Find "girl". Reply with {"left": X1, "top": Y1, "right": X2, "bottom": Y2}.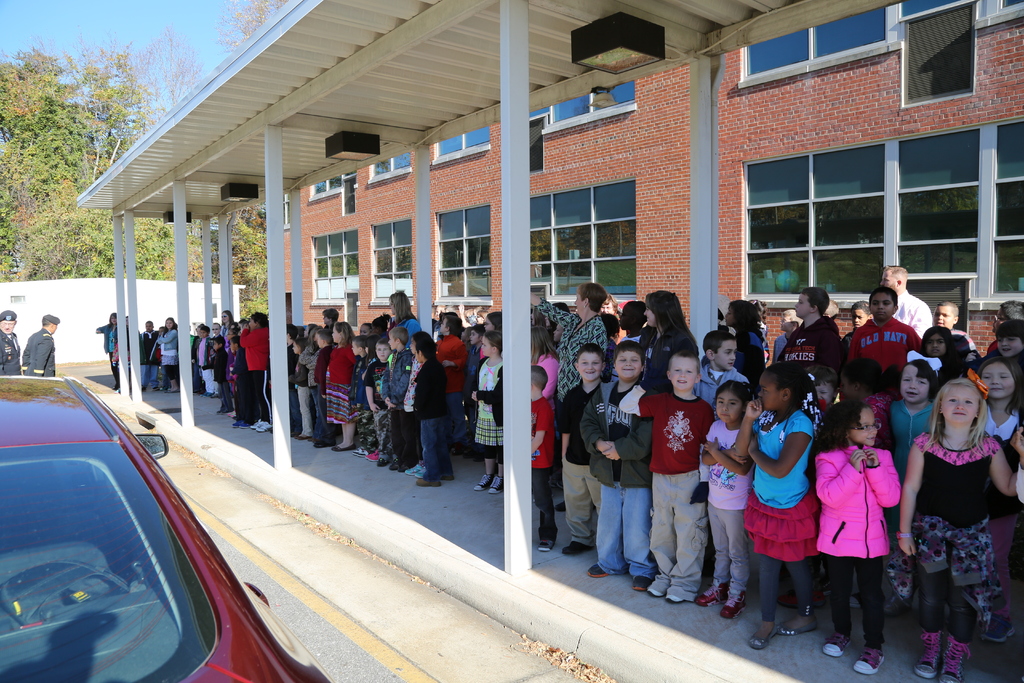
{"left": 699, "top": 381, "right": 754, "bottom": 612}.
